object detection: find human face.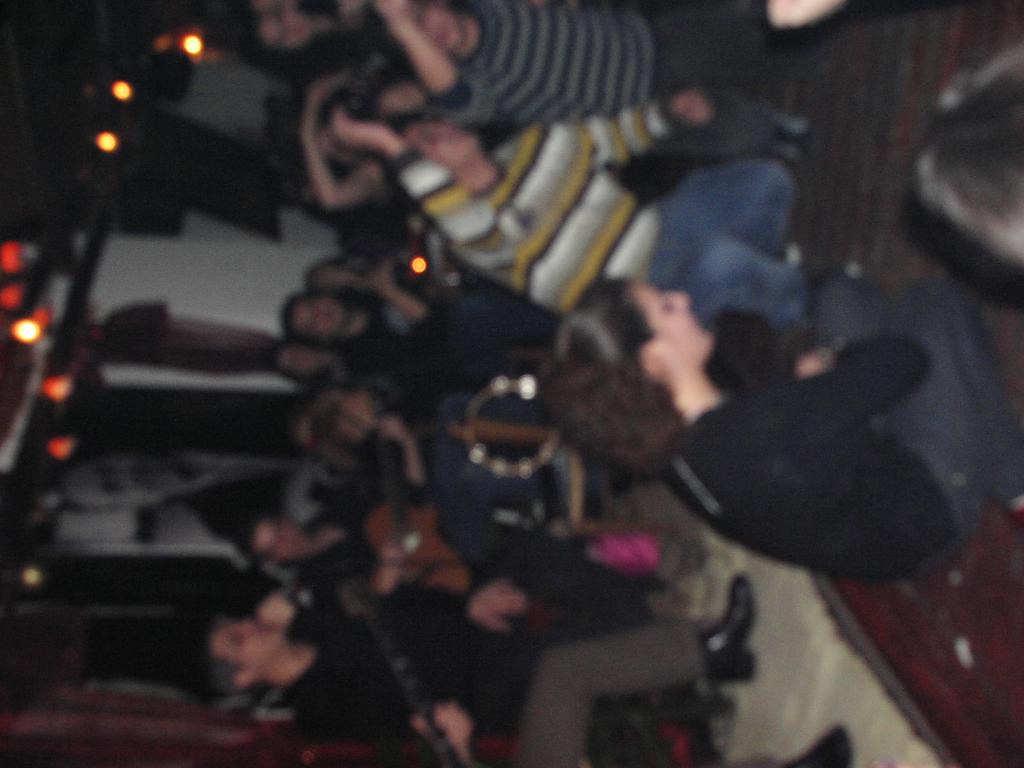
<box>290,294,342,337</box>.
